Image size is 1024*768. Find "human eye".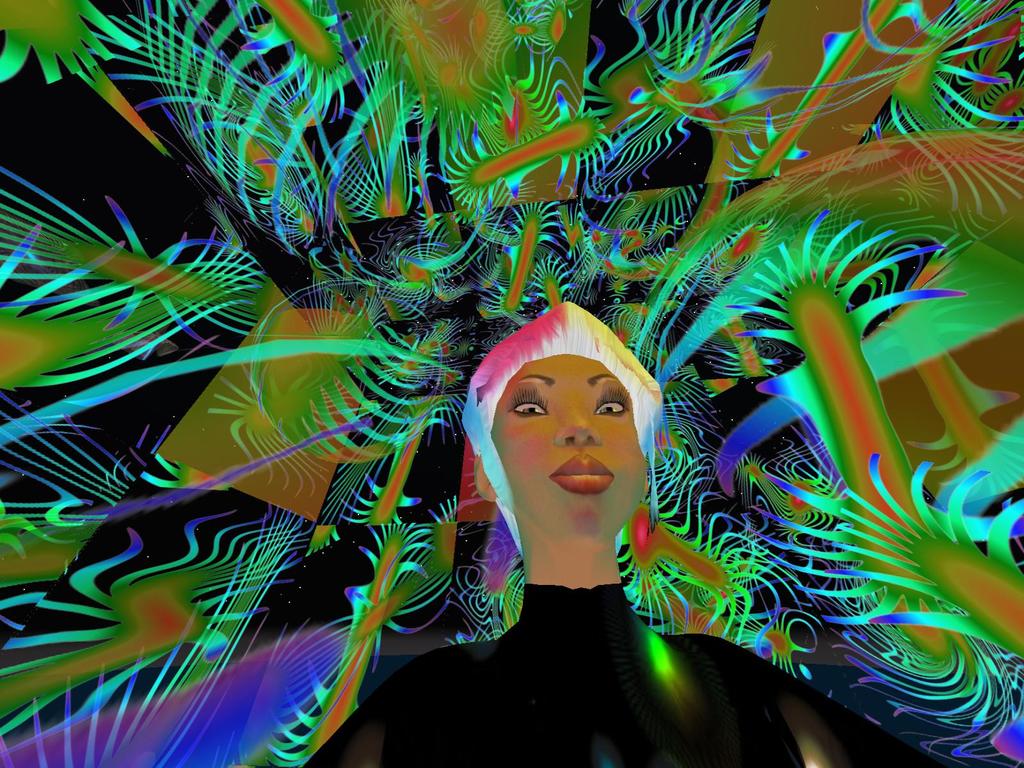
<bbox>509, 390, 545, 418</bbox>.
